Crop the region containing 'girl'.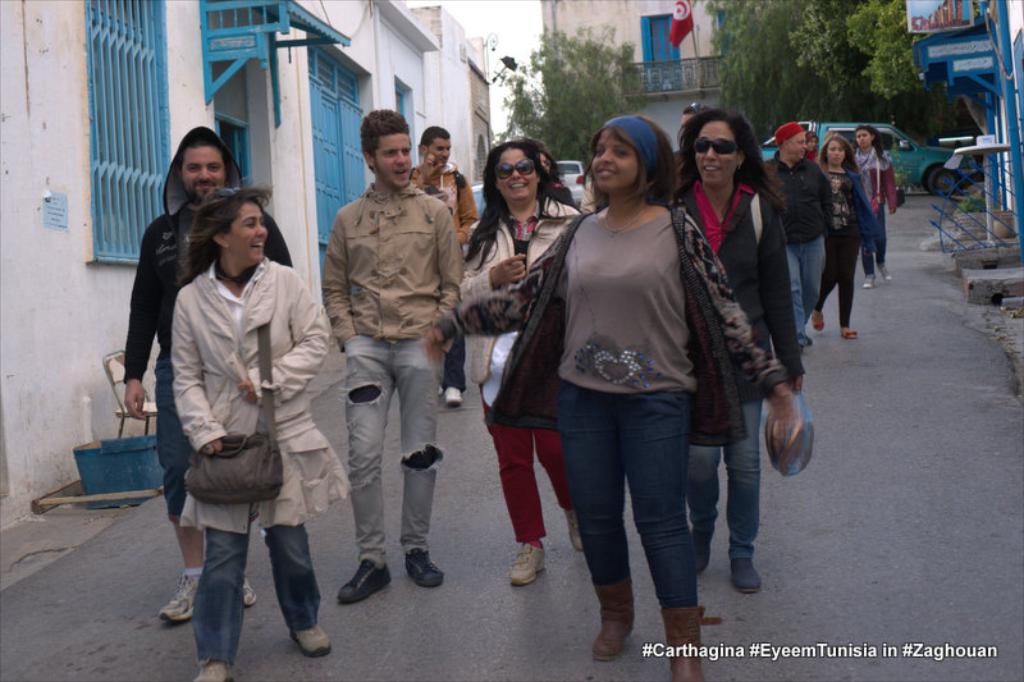
Crop region: <box>173,184,349,681</box>.
